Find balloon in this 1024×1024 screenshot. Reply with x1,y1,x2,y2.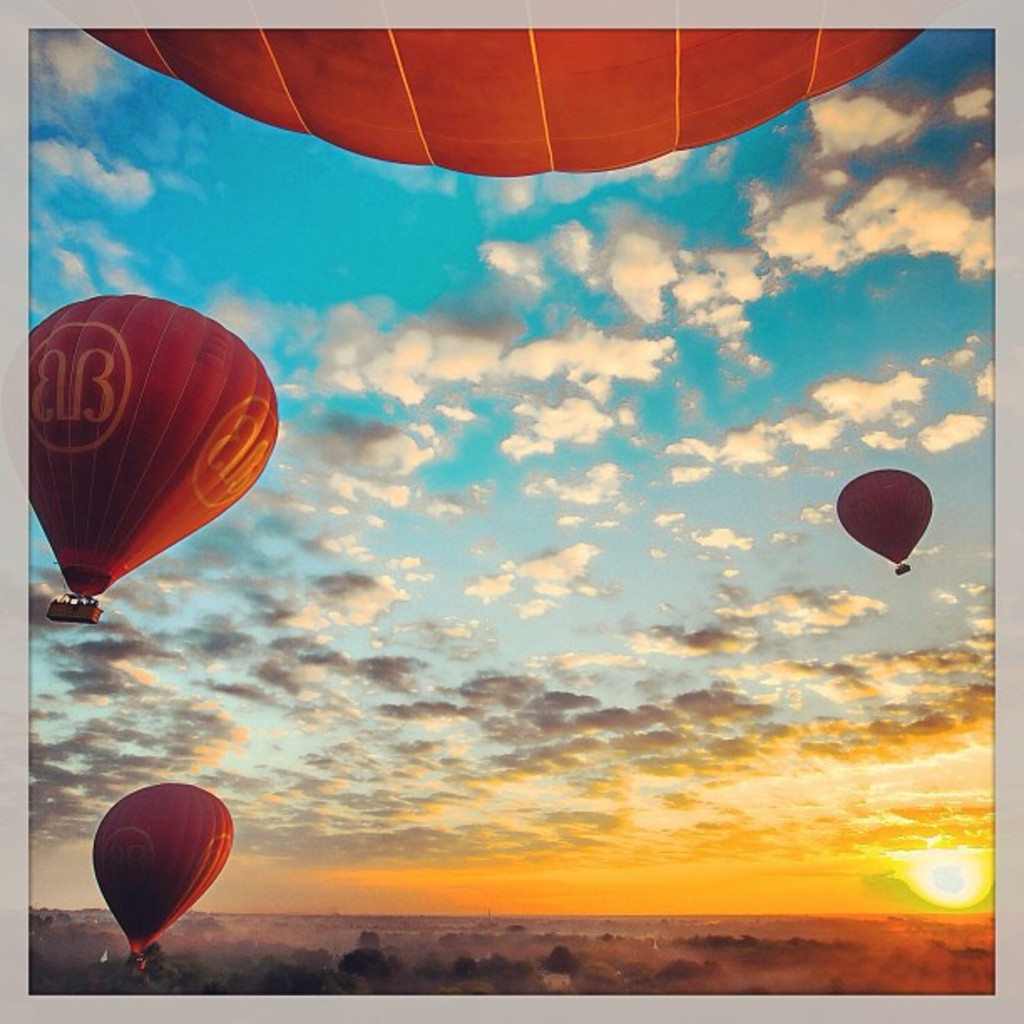
89,783,238,959.
